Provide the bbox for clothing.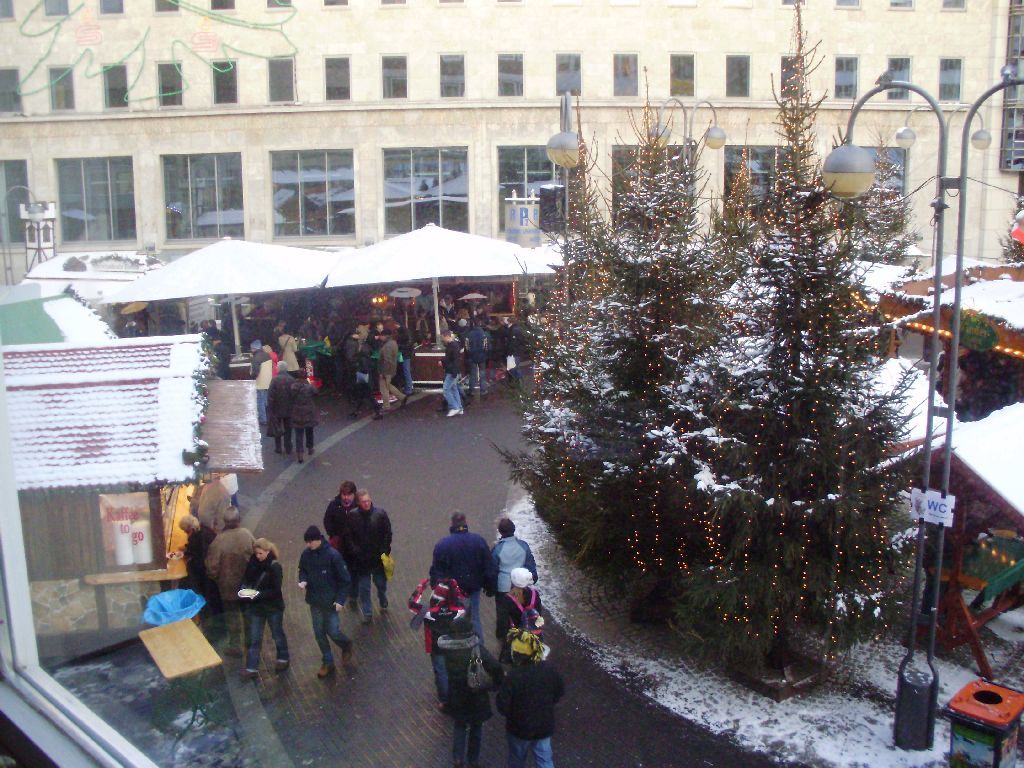
{"x1": 428, "y1": 529, "x2": 493, "y2": 630}.
